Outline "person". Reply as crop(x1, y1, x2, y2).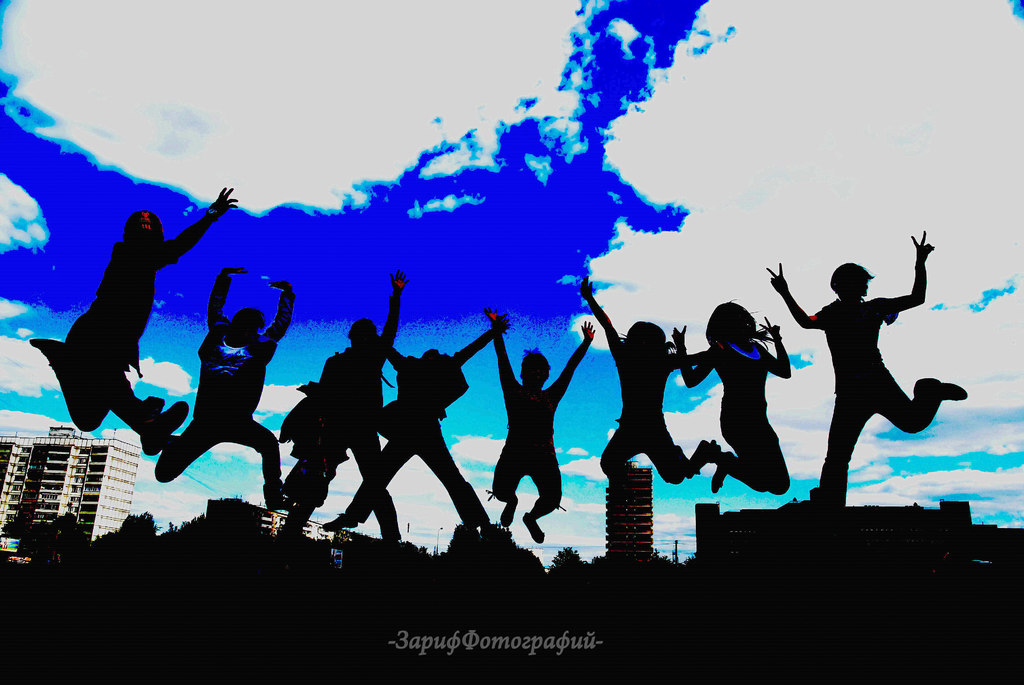
crop(660, 294, 795, 494).
